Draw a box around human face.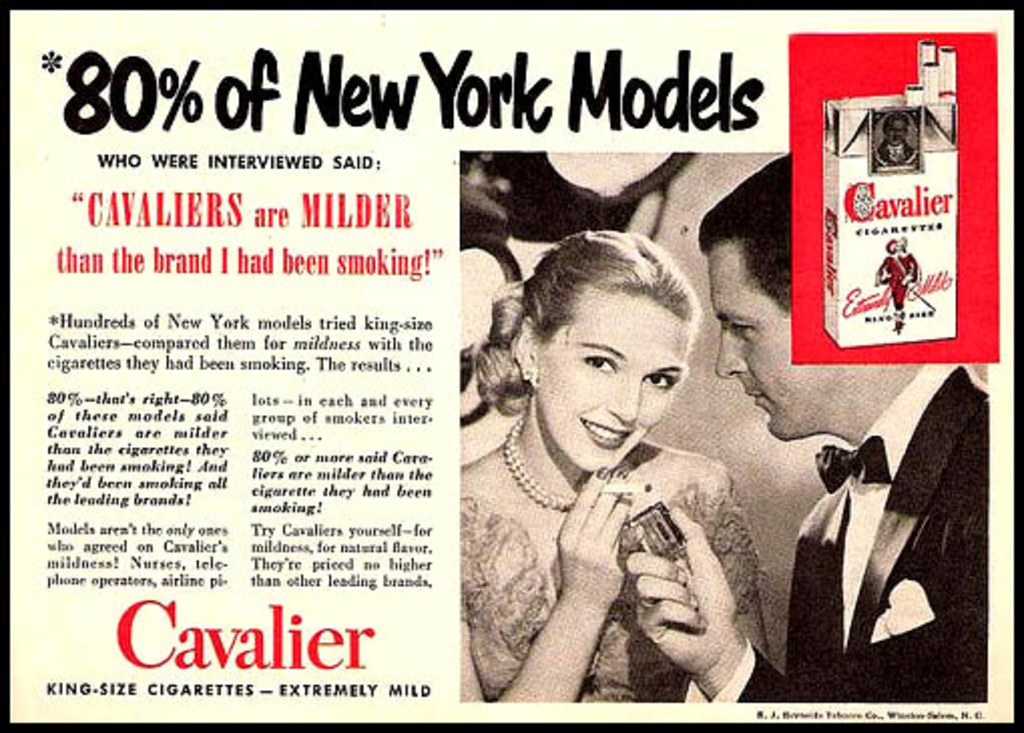
[left=538, top=289, right=689, bottom=470].
